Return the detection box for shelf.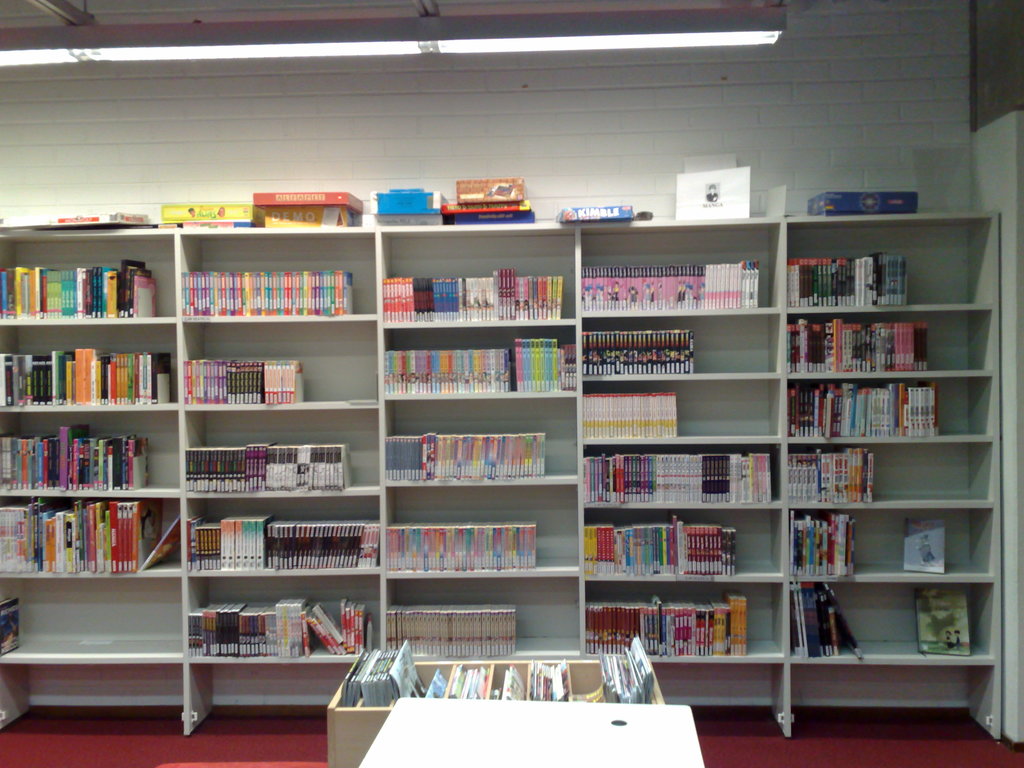
(178,328,383,404).
